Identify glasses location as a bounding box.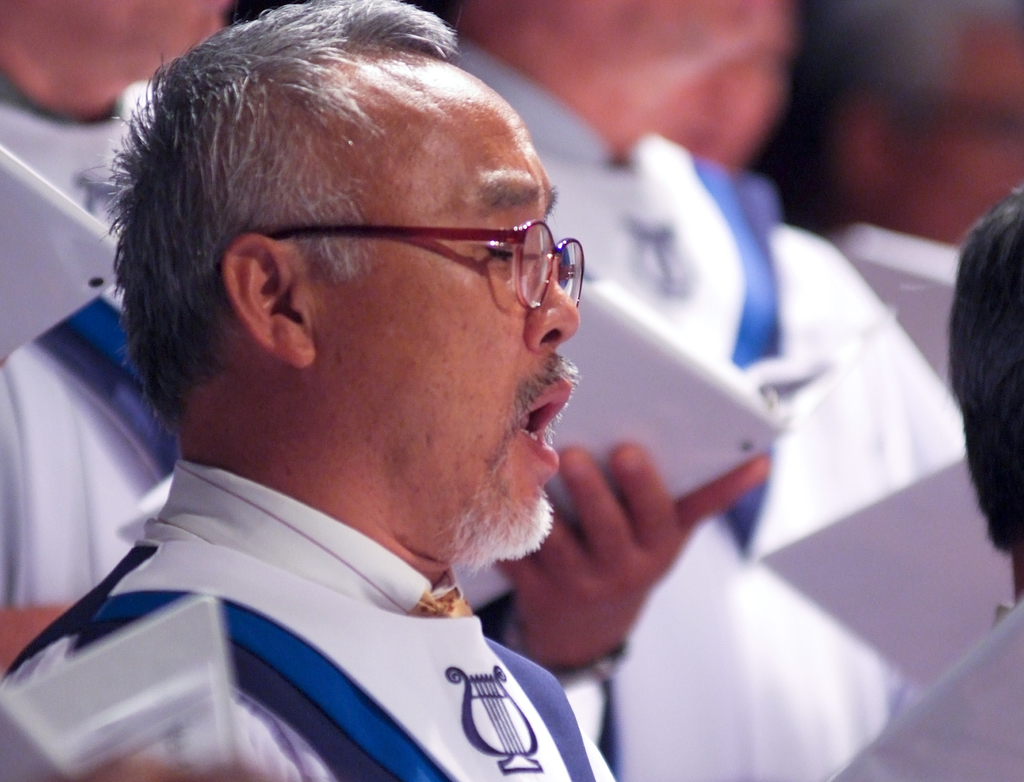
<box>261,219,586,313</box>.
